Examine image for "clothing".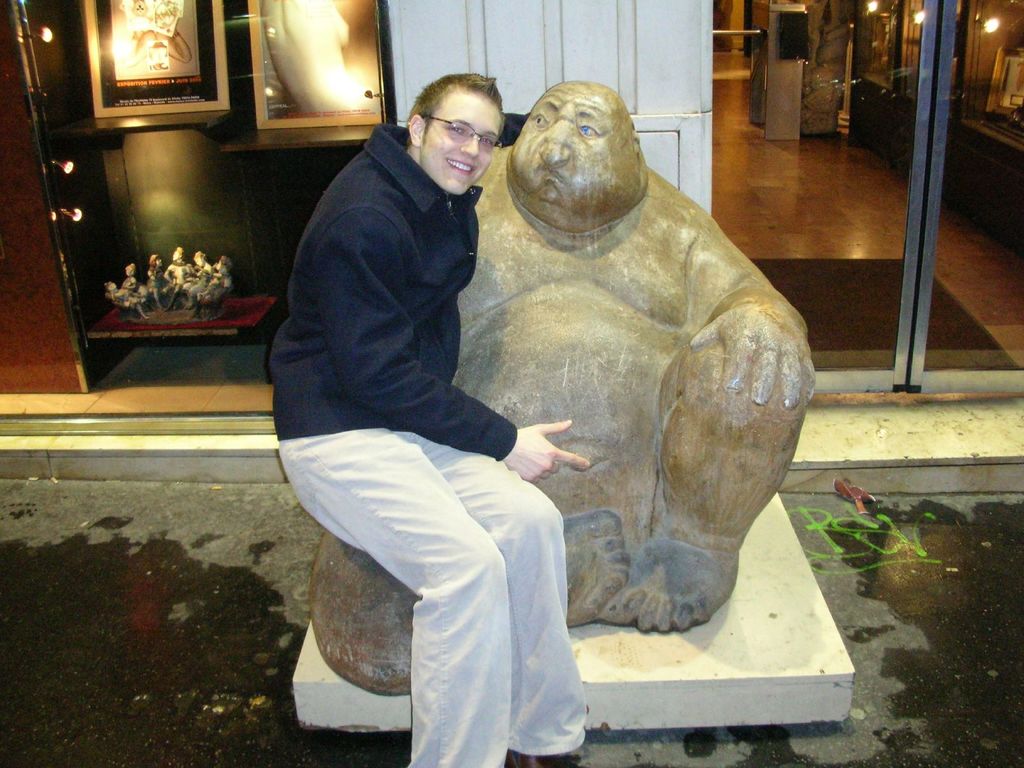
Examination result: locate(262, 115, 592, 767).
